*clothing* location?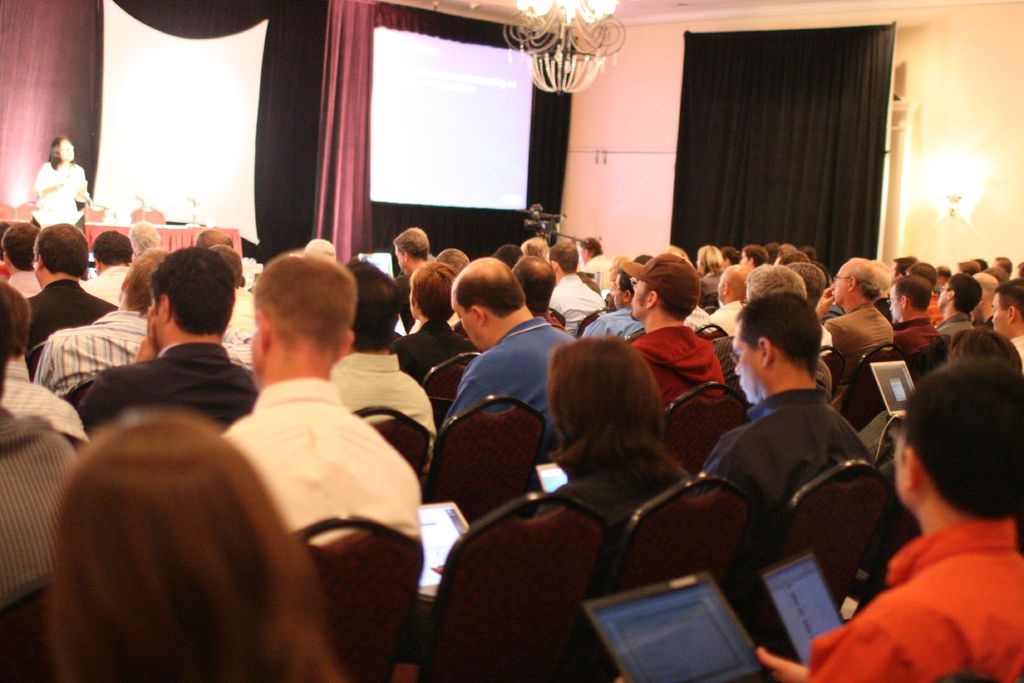
box(35, 298, 147, 395)
